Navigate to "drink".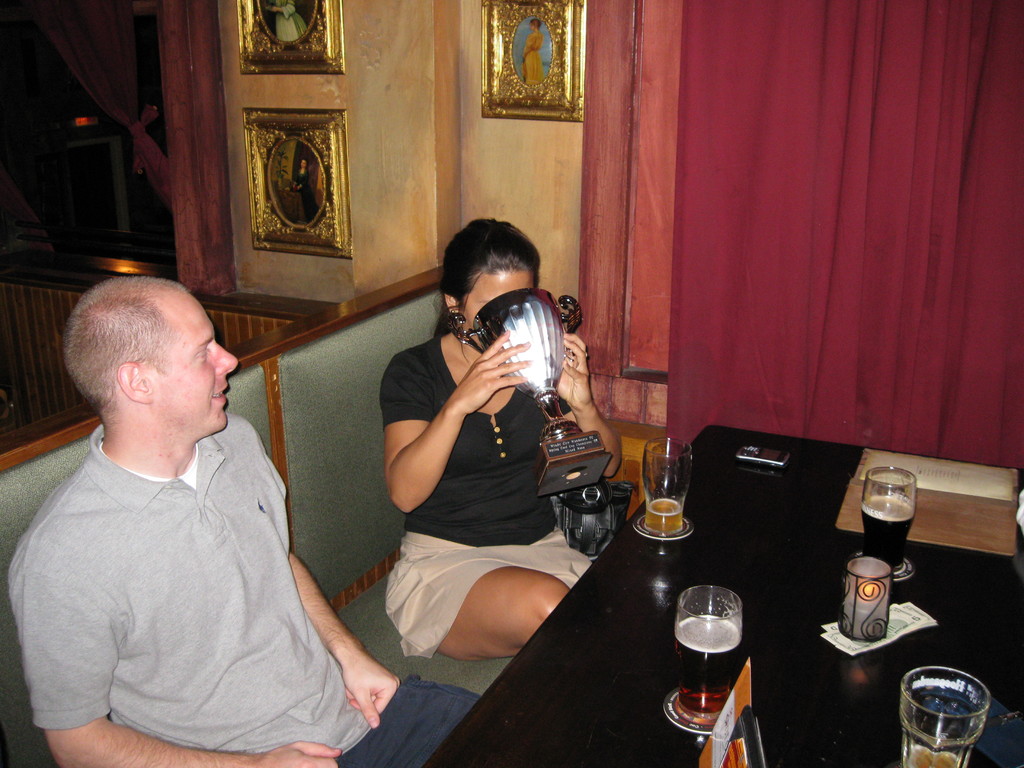
Navigation target: rect(903, 674, 1001, 765).
